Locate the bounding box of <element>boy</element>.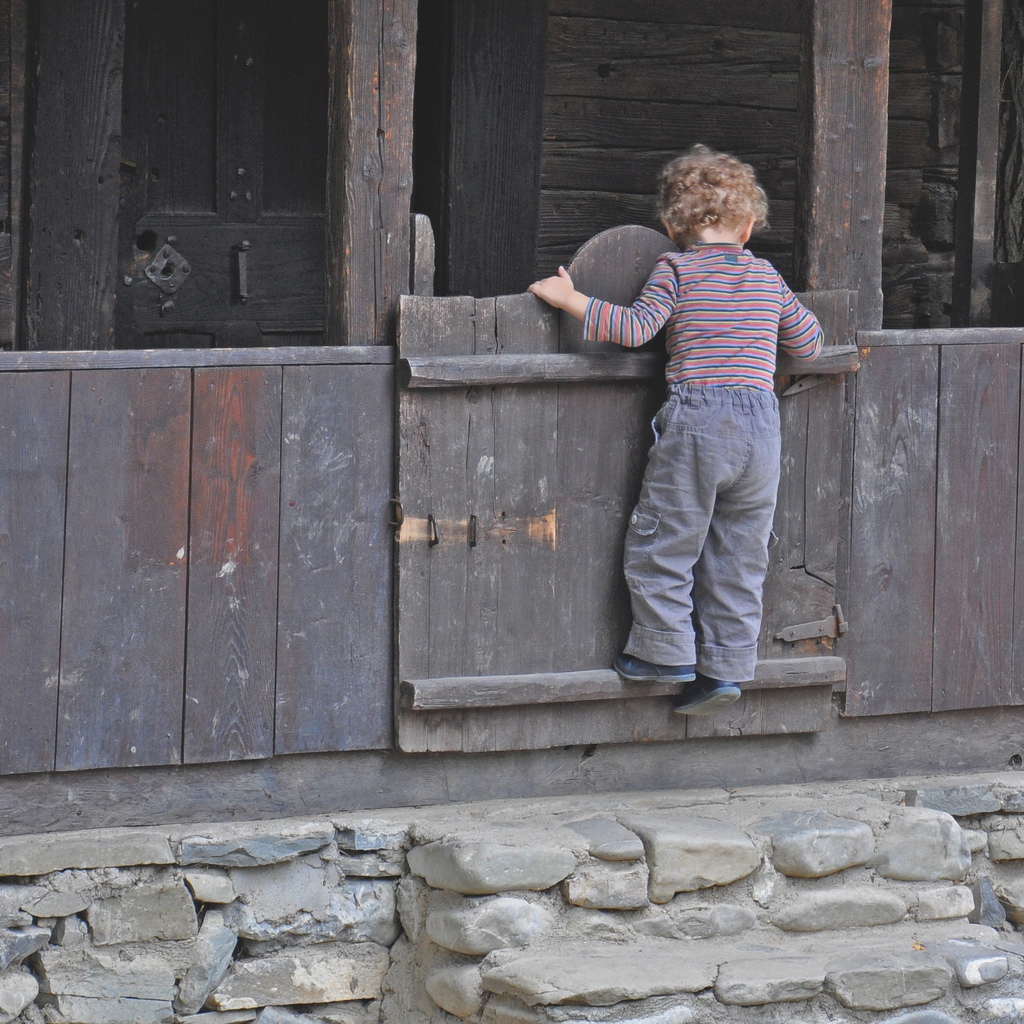
Bounding box: 567,151,846,722.
